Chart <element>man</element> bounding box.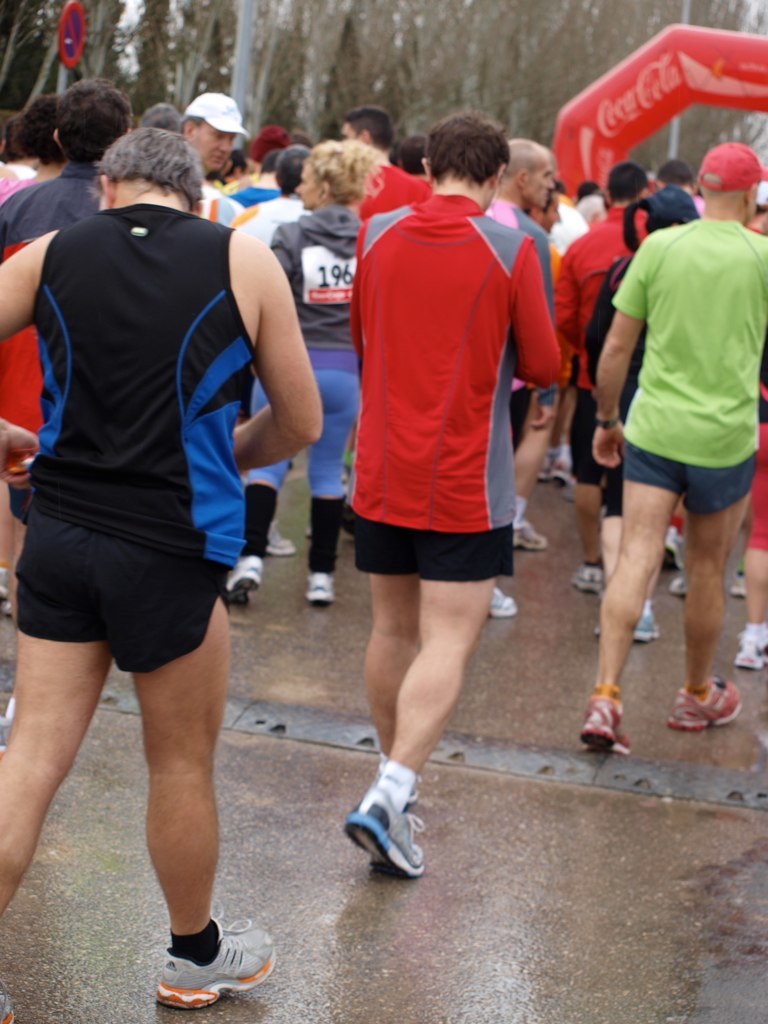
Charted: left=563, top=156, right=665, bottom=372.
